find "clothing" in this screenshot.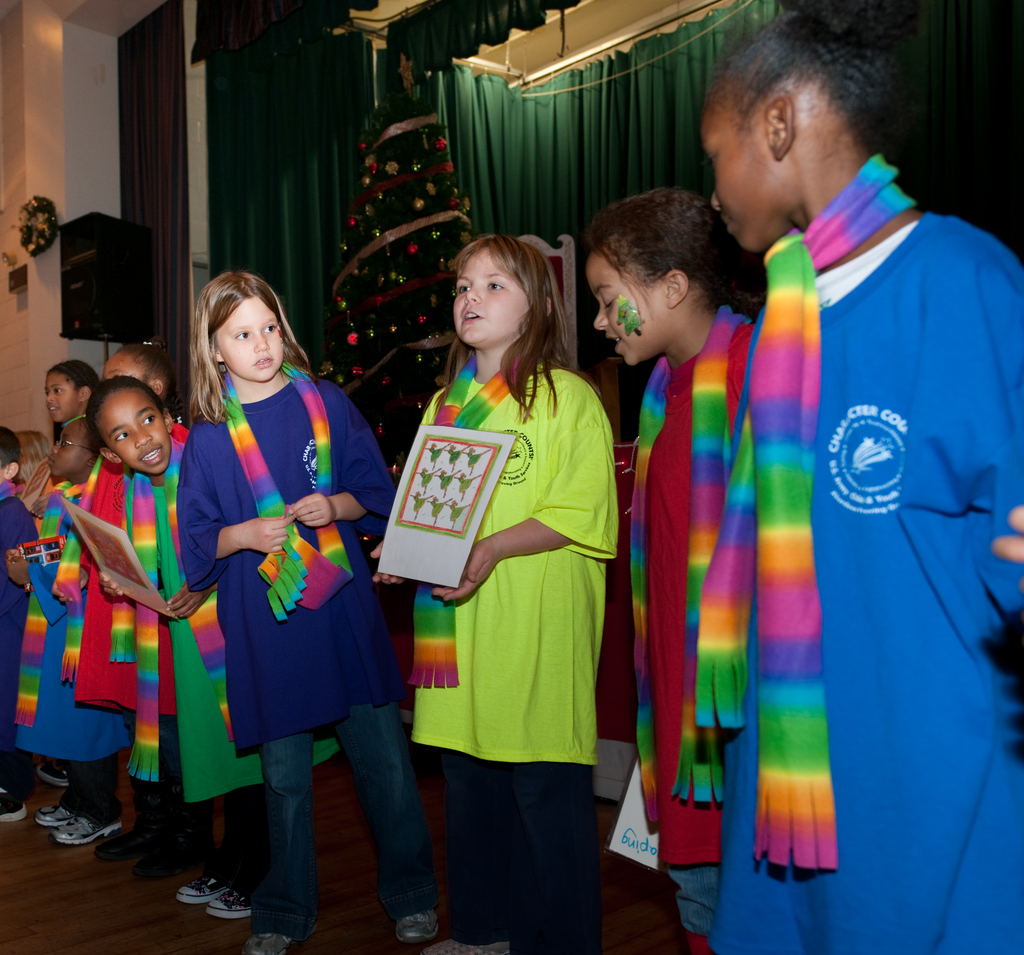
The bounding box for "clothing" is [710, 159, 1023, 951].
